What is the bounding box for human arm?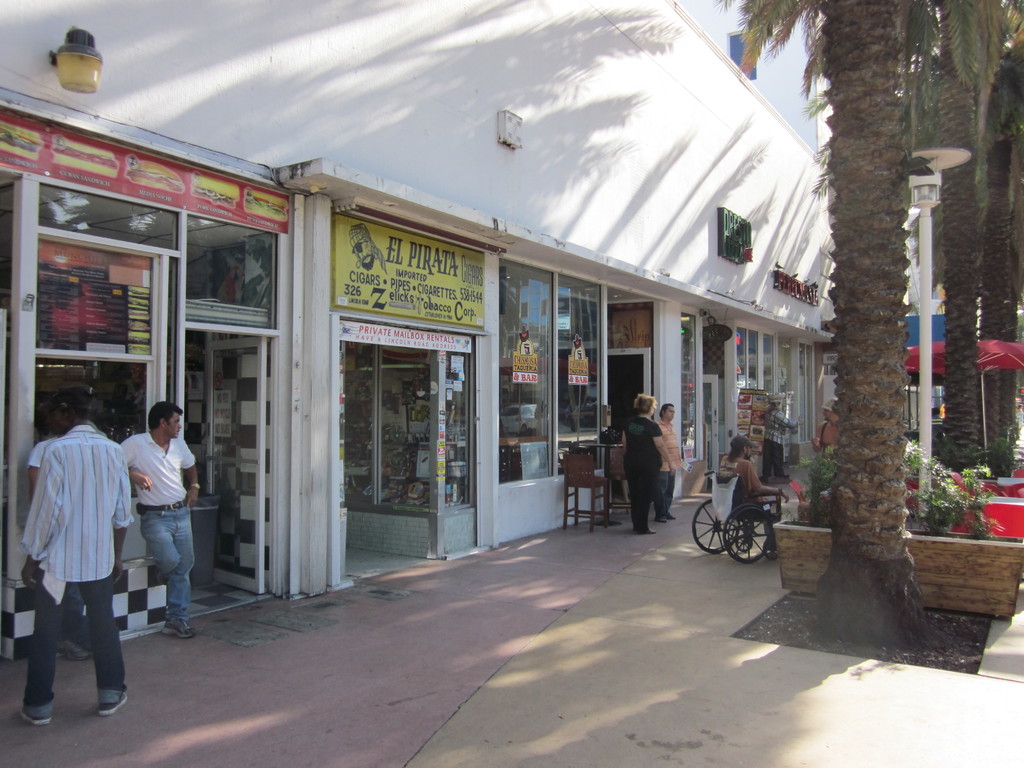
crop(18, 444, 67, 591).
